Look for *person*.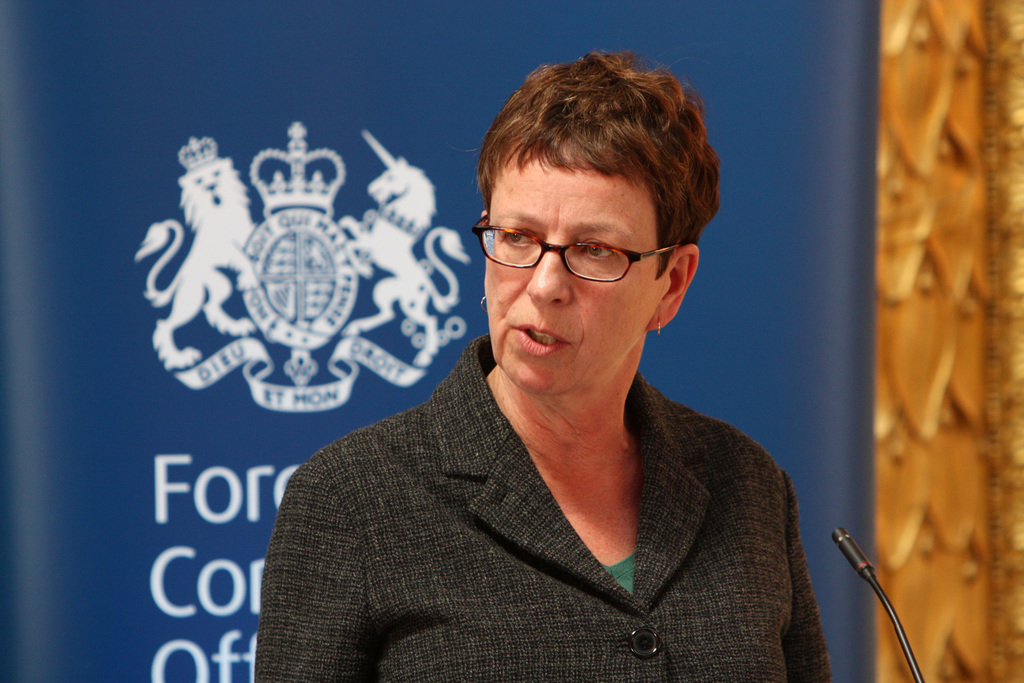
Found: bbox=[241, 58, 841, 682].
